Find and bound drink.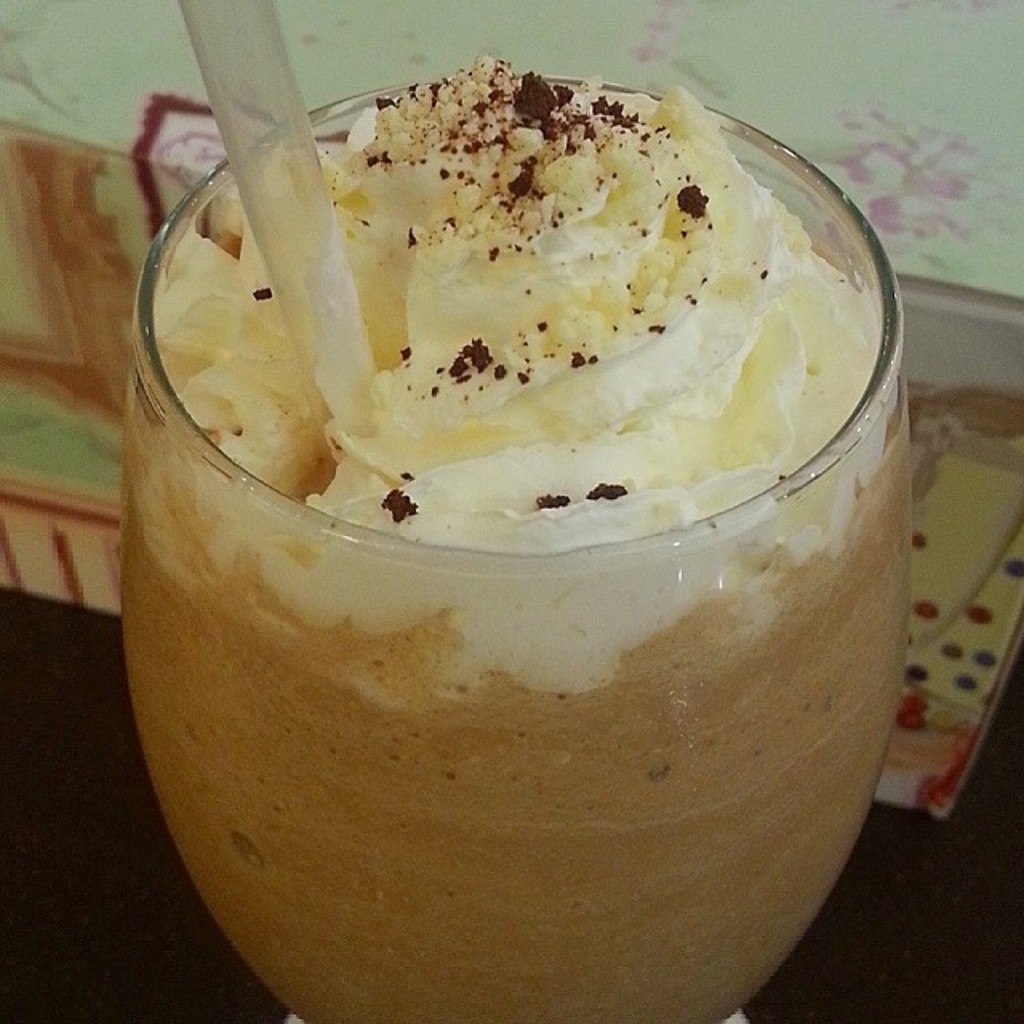
Bound: 64, 67, 965, 995.
